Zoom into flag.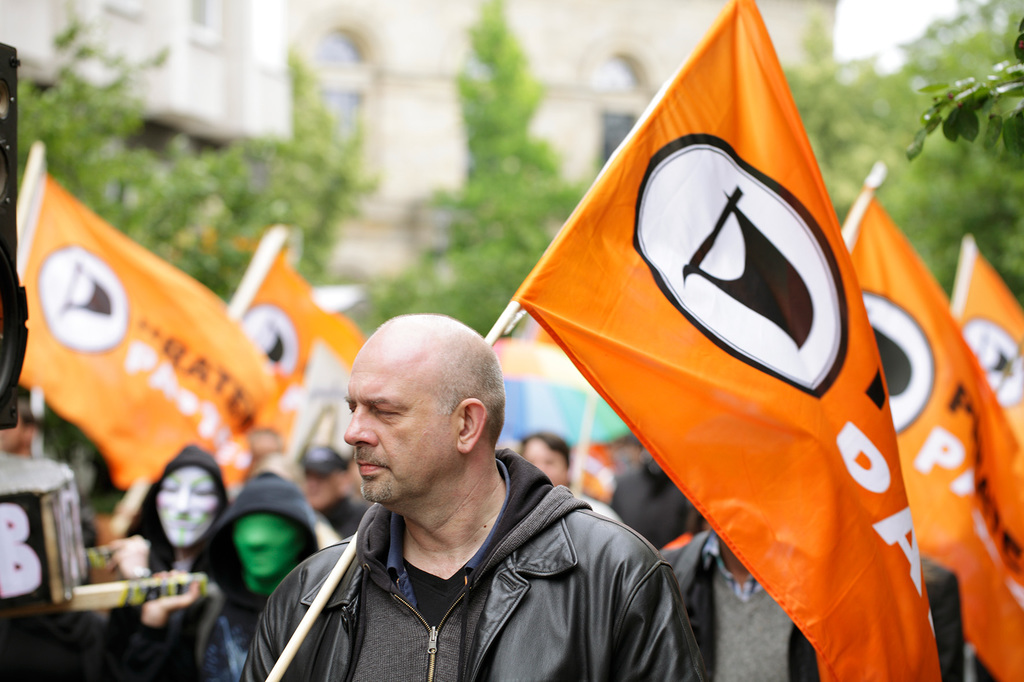
Zoom target: region(487, 0, 973, 642).
